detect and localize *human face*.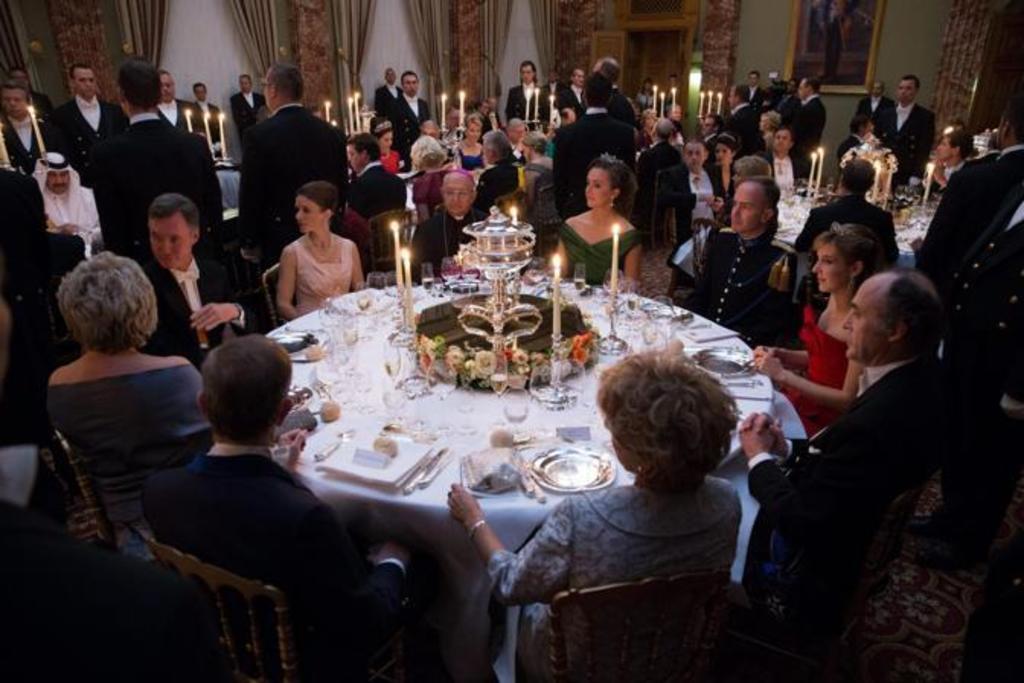
Localized at l=70, t=64, r=94, b=91.
